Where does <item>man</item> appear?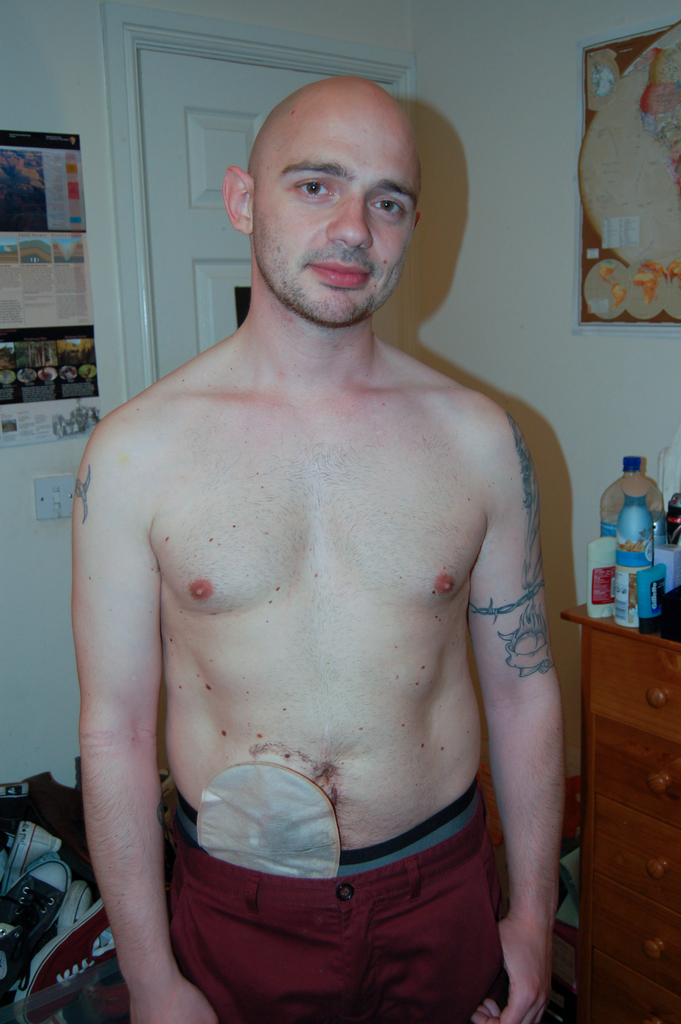
Appears at Rect(56, 54, 602, 1016).
